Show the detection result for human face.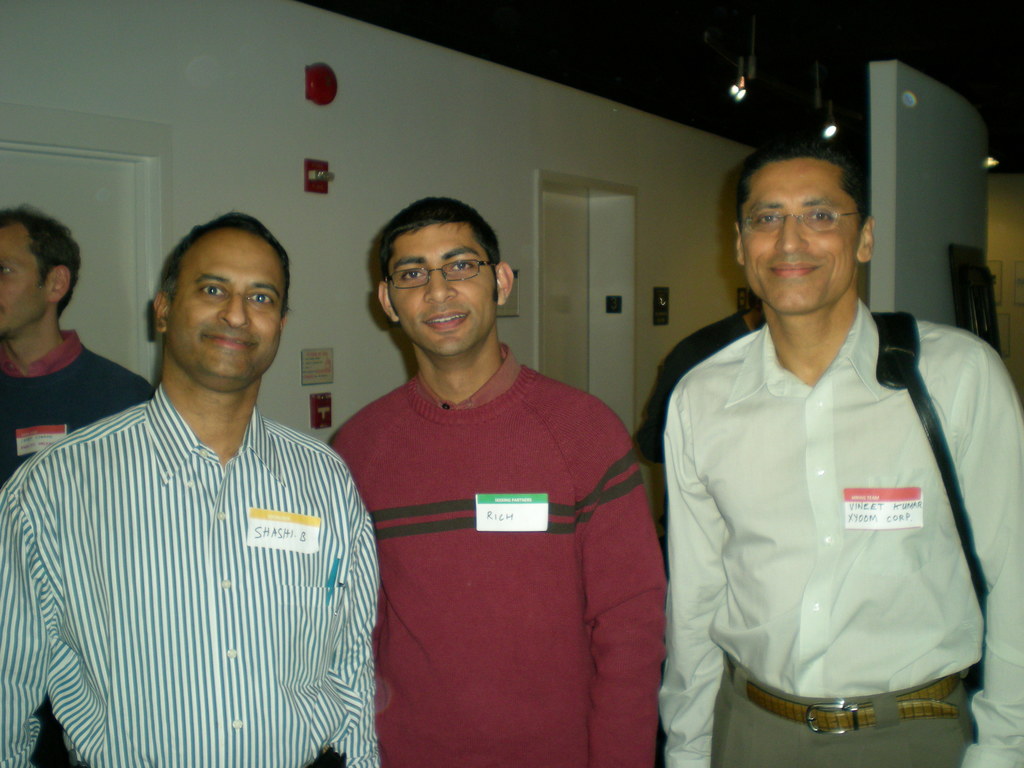
[737, 157, 860, 312].
